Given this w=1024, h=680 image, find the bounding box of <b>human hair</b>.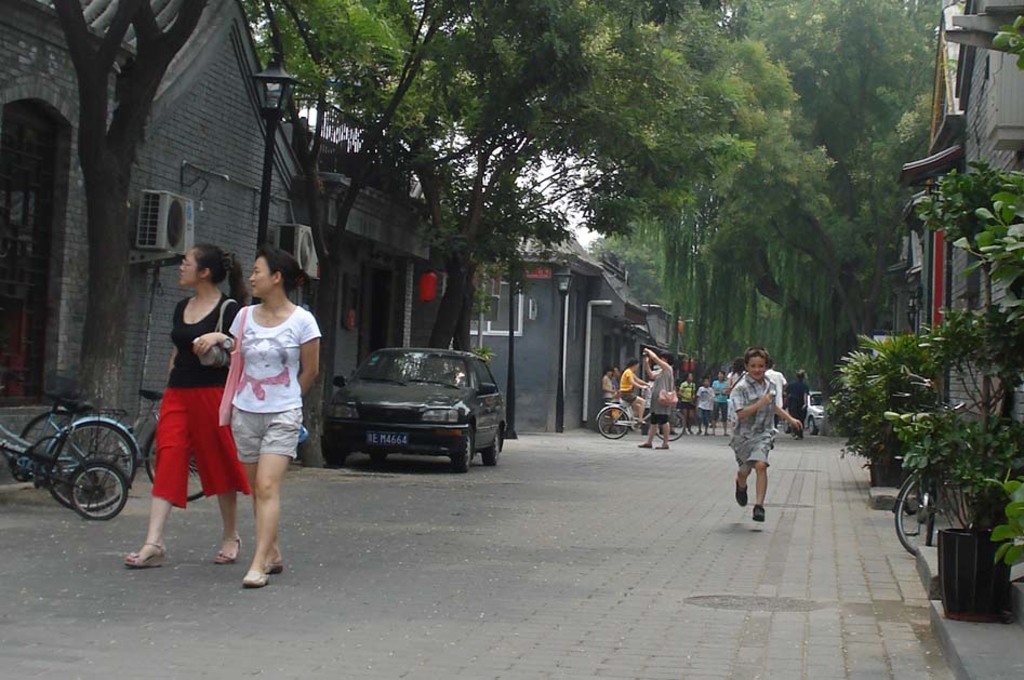
locate(627, 356, 642, 364).
